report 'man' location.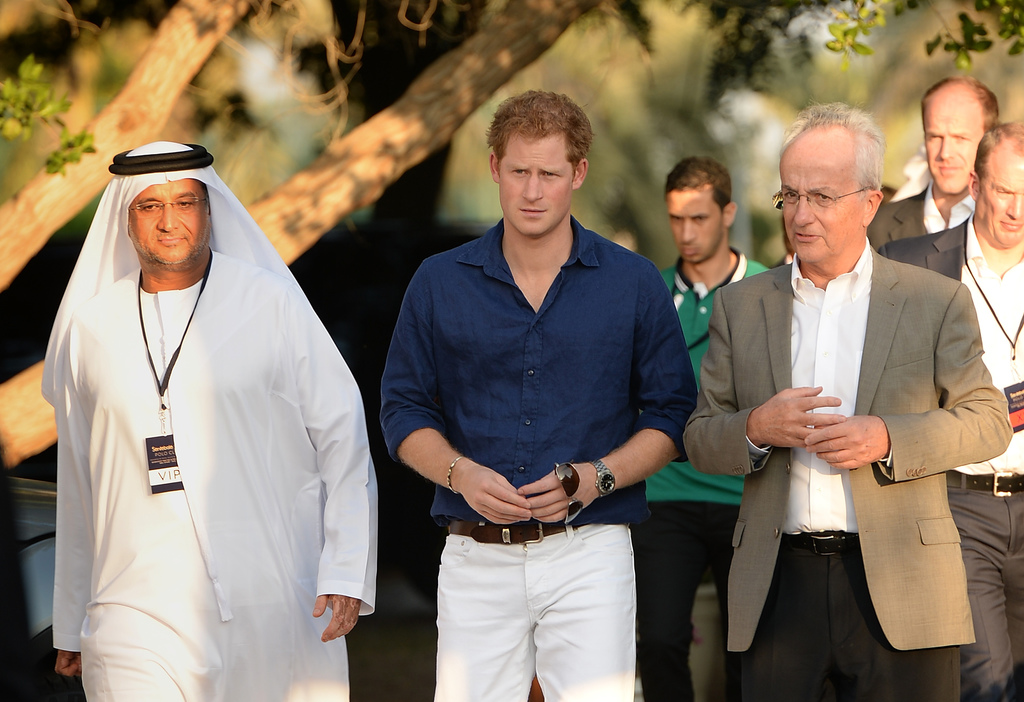
Report: <box>686,99,1008,701</box>.
